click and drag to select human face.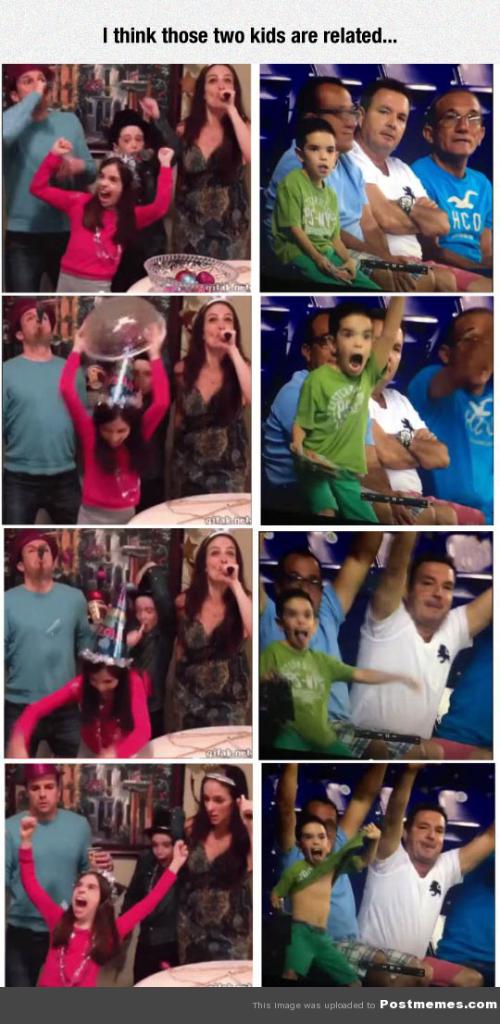
Selection: <region>90, 160, 123, 204</region>.
